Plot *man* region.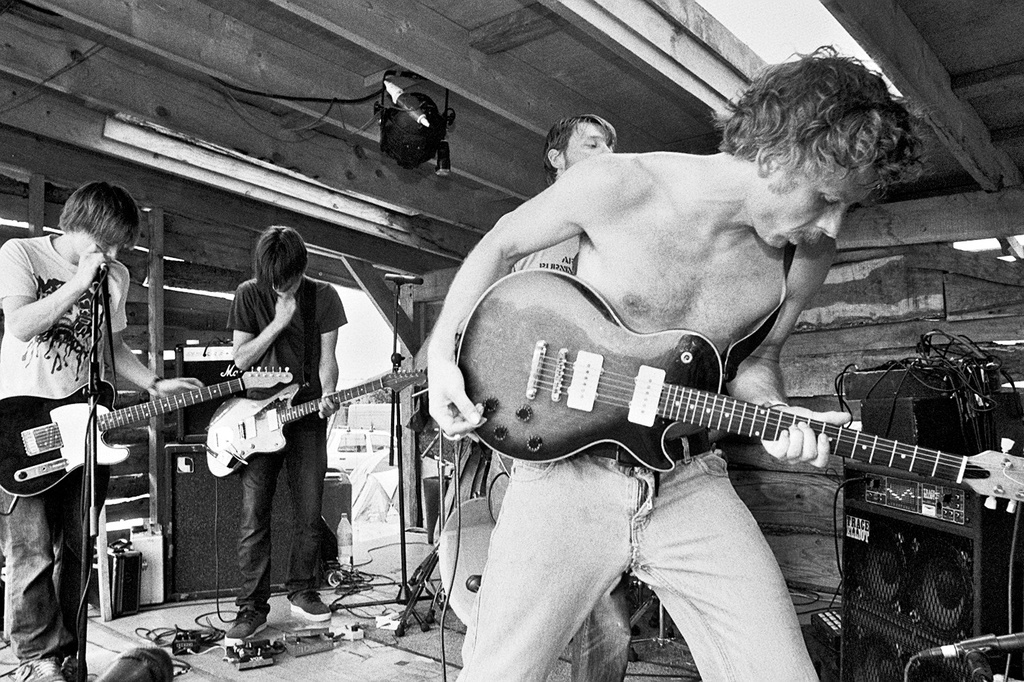
Plotted at bbox=[510, 115, 634, 681].
